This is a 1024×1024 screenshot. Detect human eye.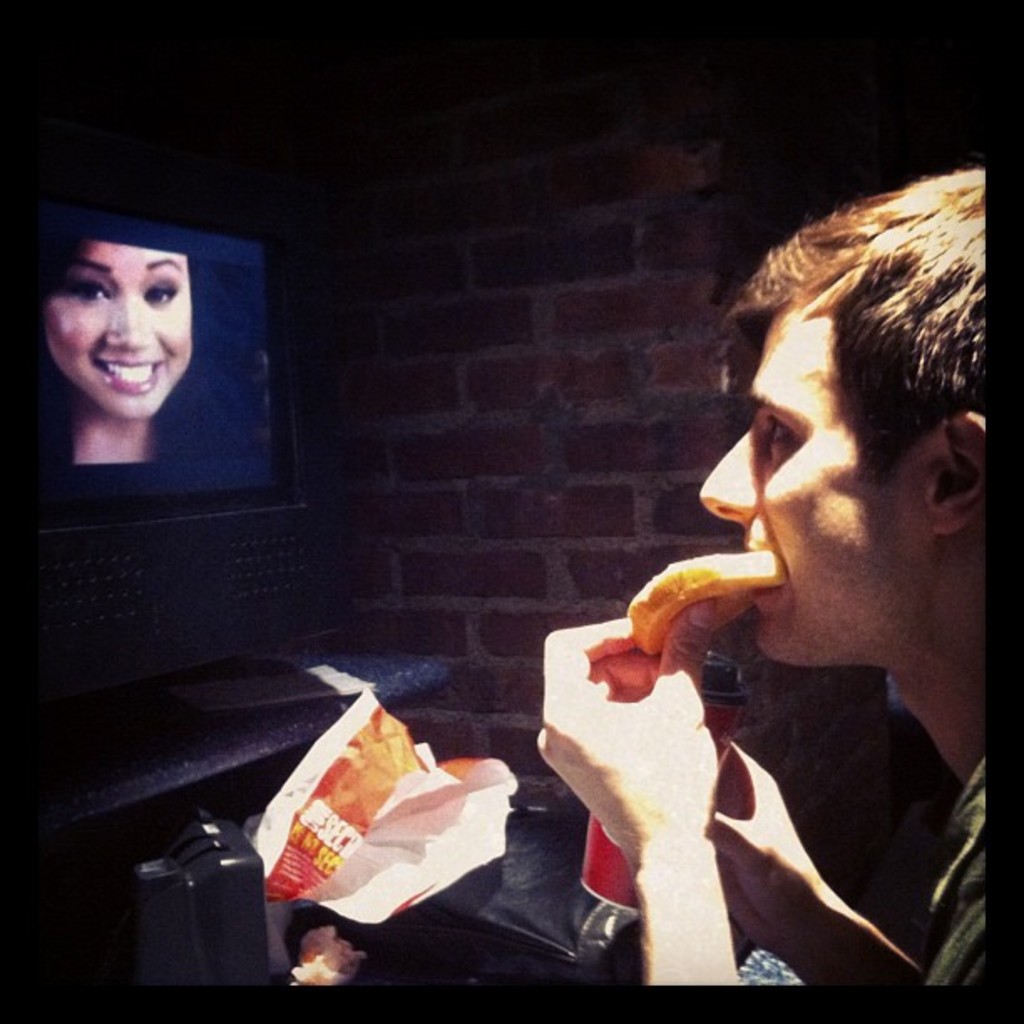
pyautogui.locateOnScreen(80, 278, 110, 306).
